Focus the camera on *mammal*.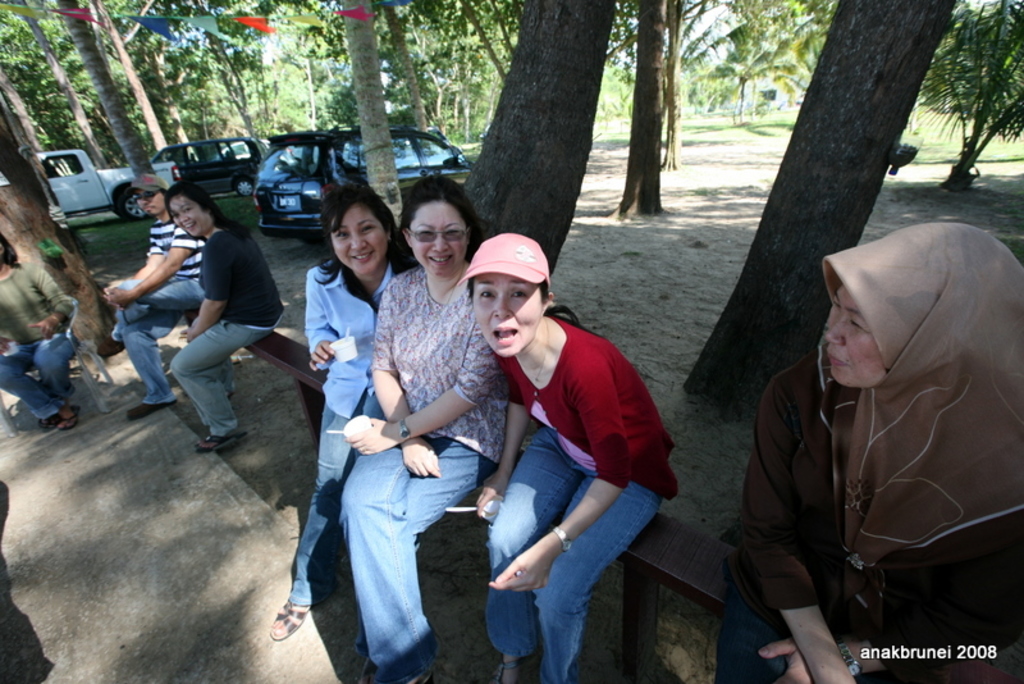
Focus region: 481,232,680,683.
